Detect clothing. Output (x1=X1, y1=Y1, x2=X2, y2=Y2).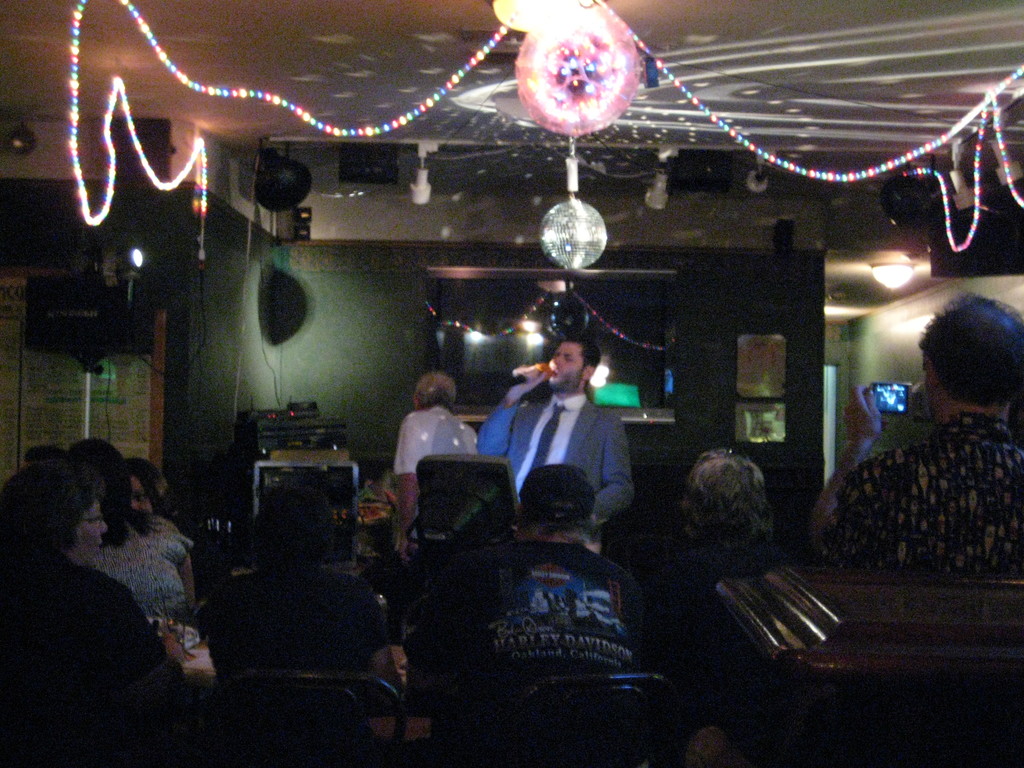
(x1=0, y1=557, x2=172, y2=708).
